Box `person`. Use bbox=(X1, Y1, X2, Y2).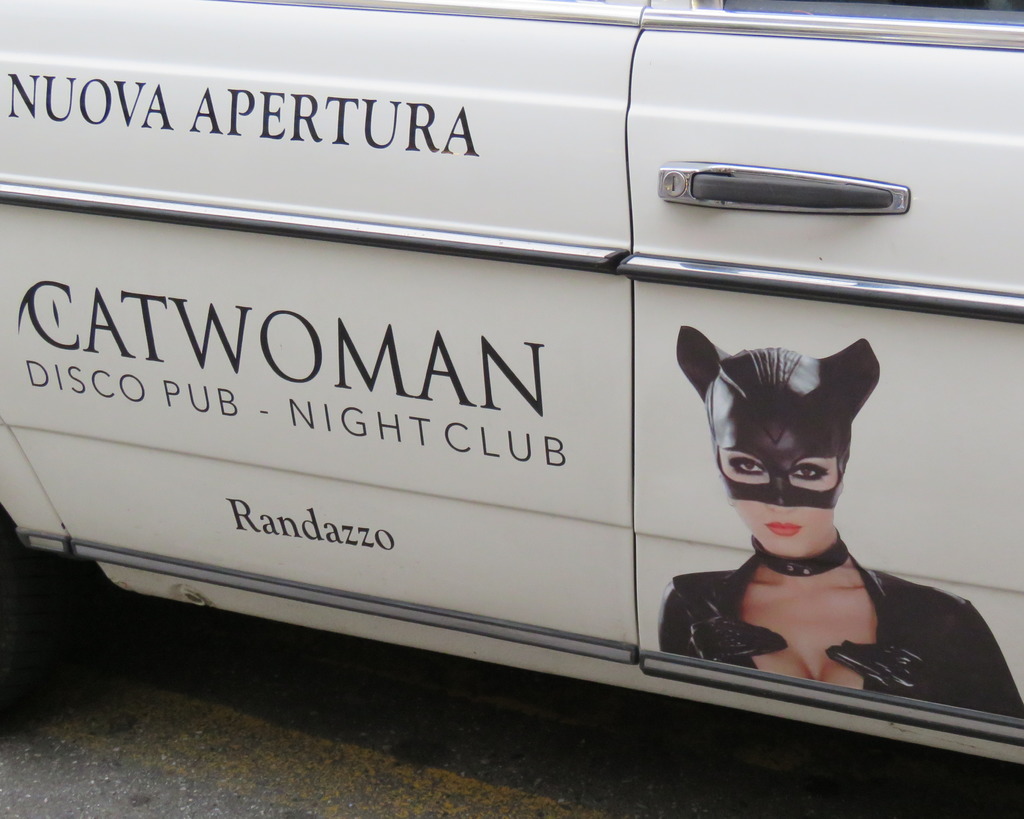
bbox=(647, 321, 1023, 724).
